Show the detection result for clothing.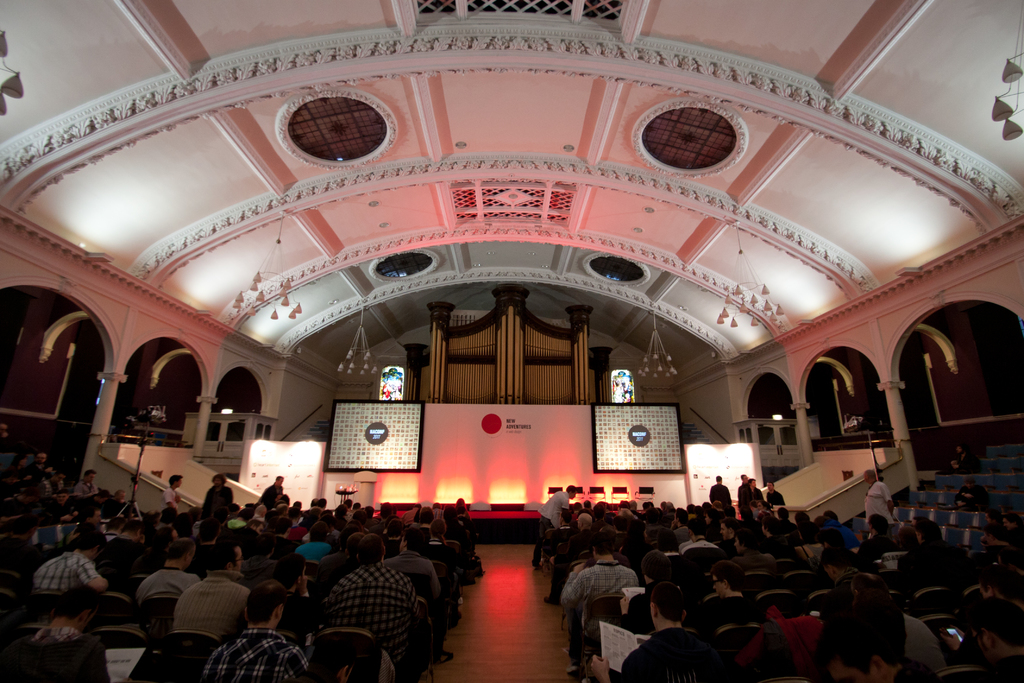
rect(37, 551, 108, 593).
